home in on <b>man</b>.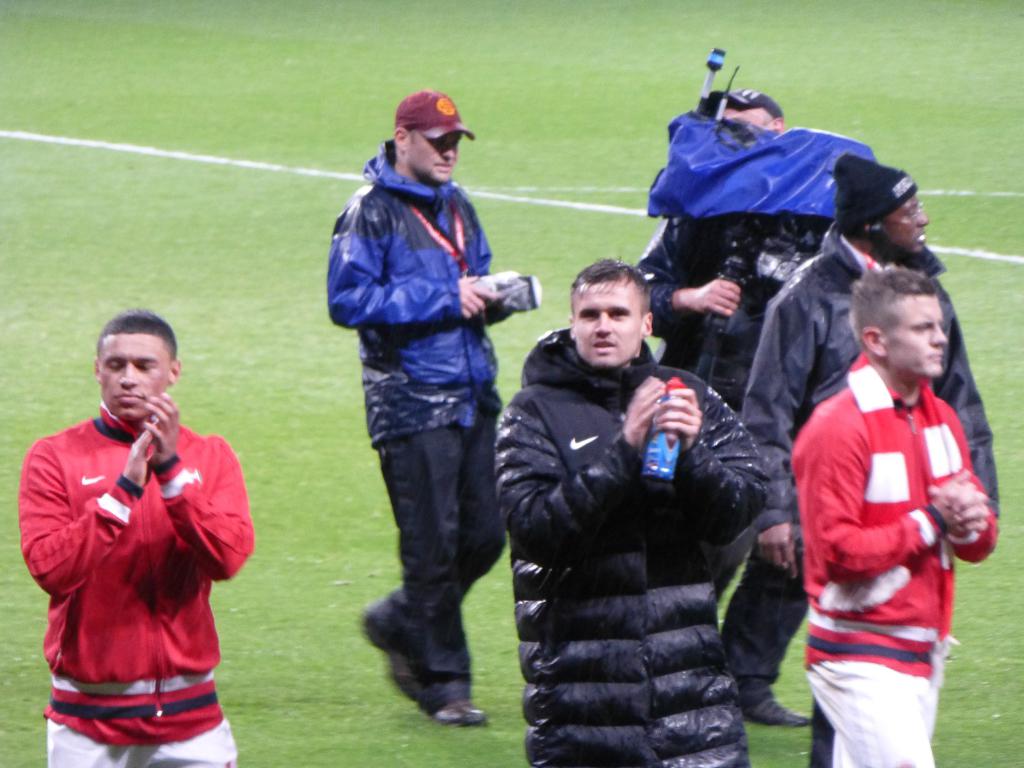
Homed in at [737,148,1009,767].
